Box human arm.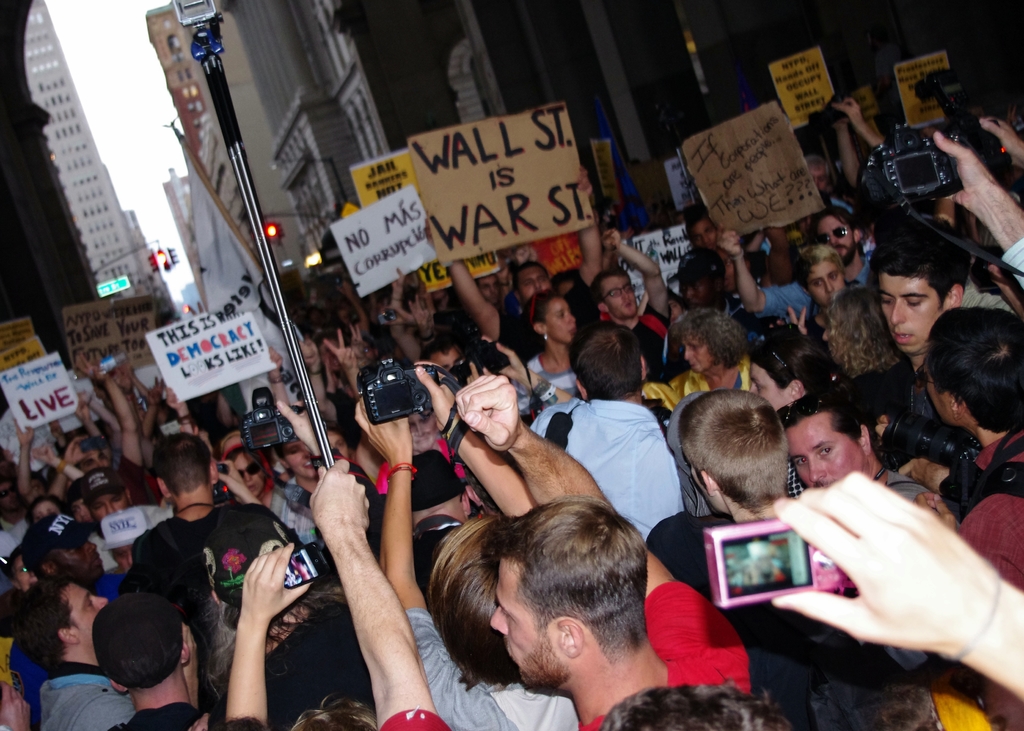
(left=932, top=119, right=1023, bottom=309).
